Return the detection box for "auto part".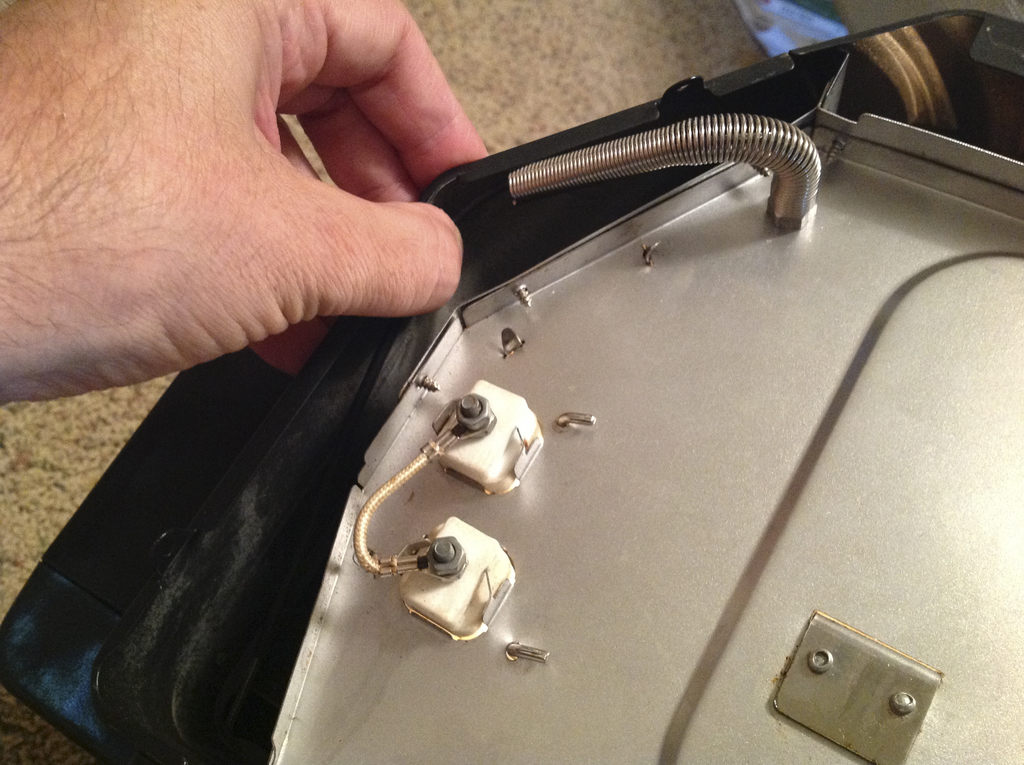
bbox(394, 513, 518, 642).
